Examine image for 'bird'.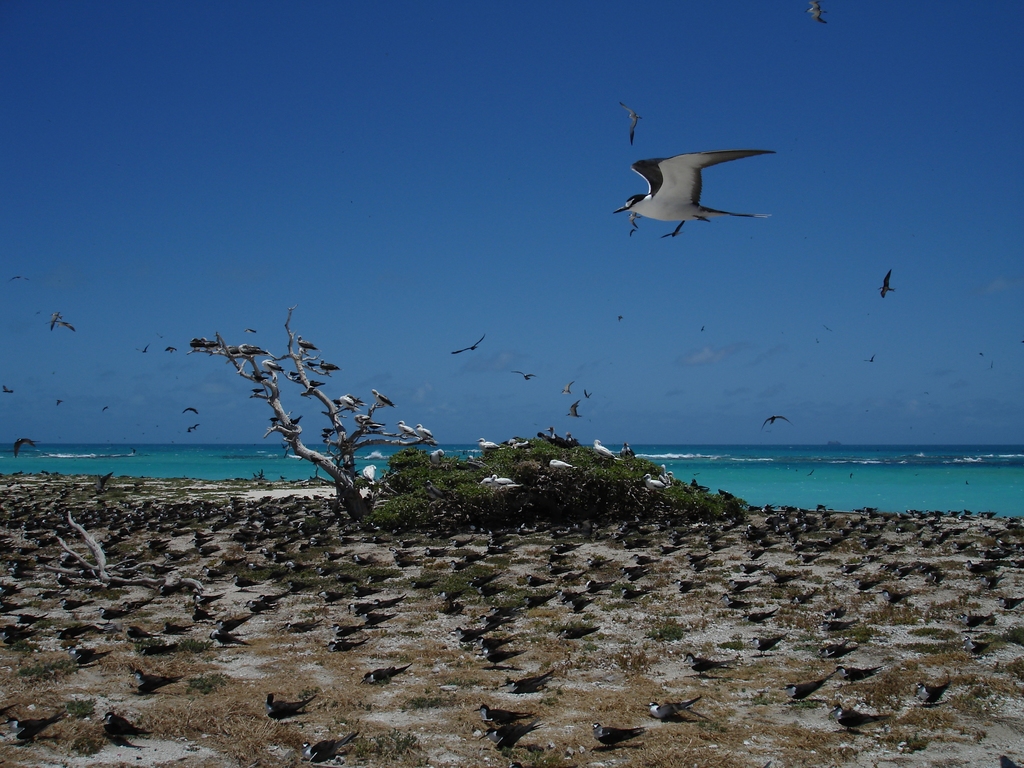
Examination result: 829,703,892,733.
